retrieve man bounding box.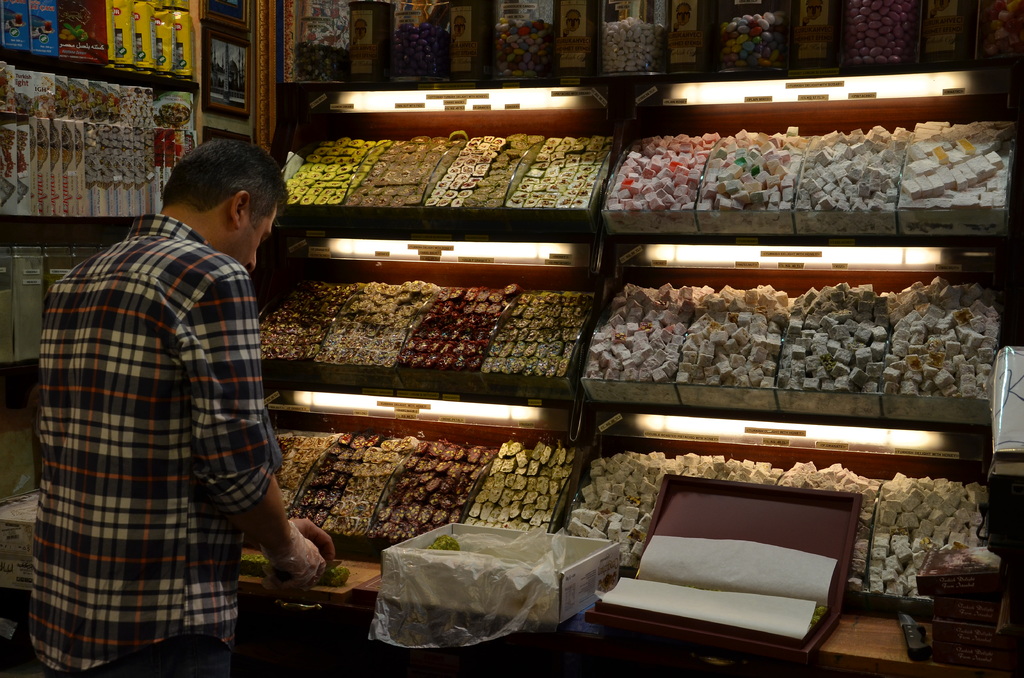
Bounding box: [left=32, top=114, right=308, bottom=674].
